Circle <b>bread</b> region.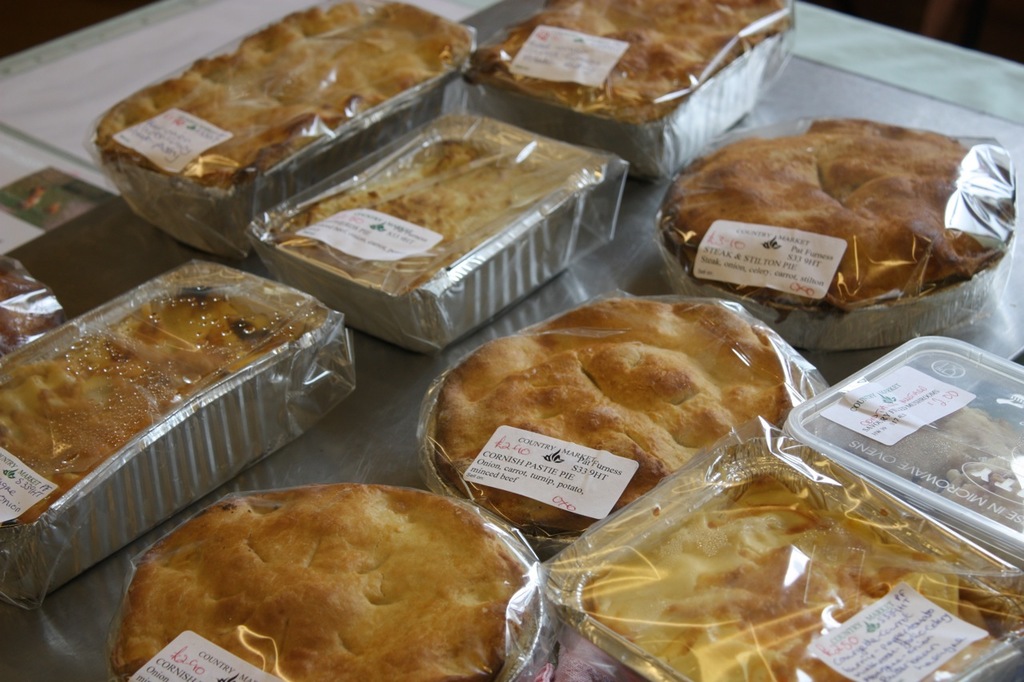
Region: [x1=586, y1=468, x2=1023, y2=681].
